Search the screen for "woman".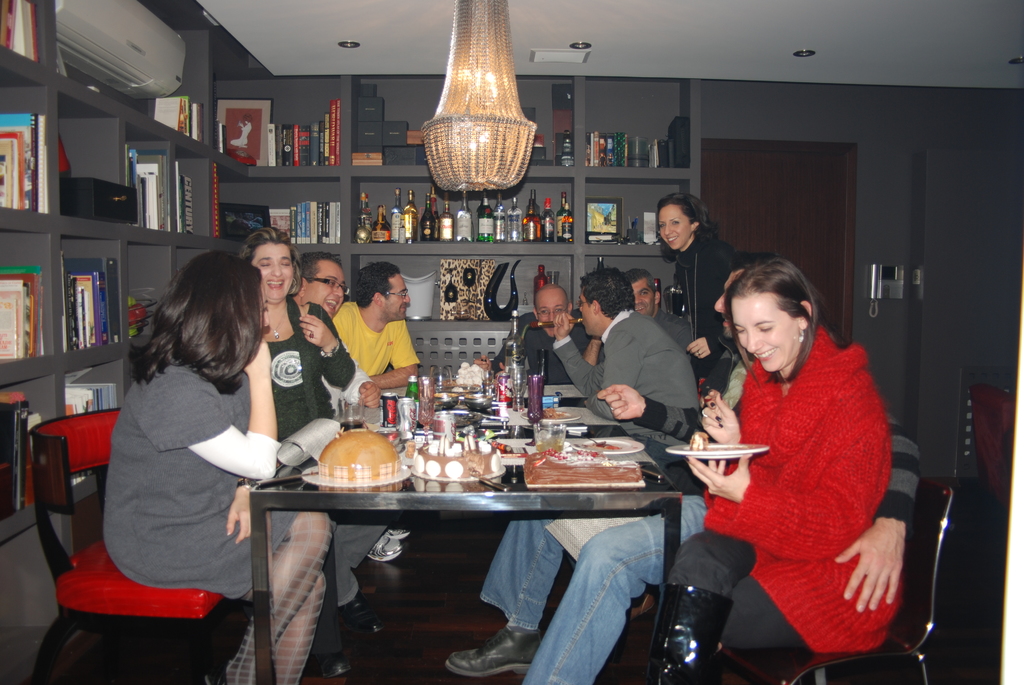
Found at <region>682, 200, 896, 684</region>.
